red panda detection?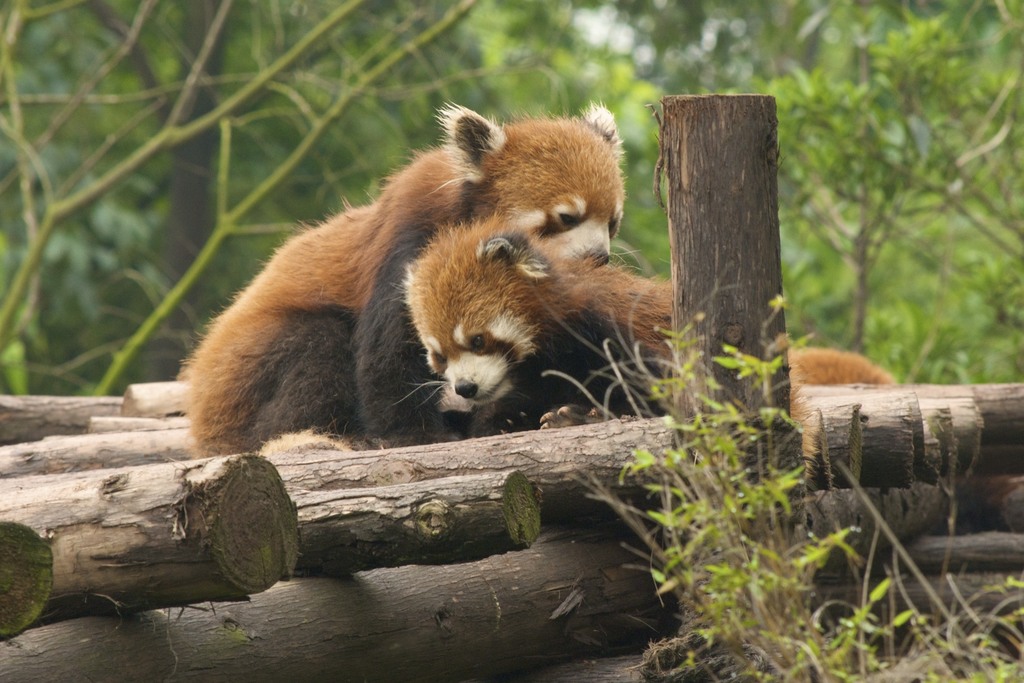
164/100/626/452
